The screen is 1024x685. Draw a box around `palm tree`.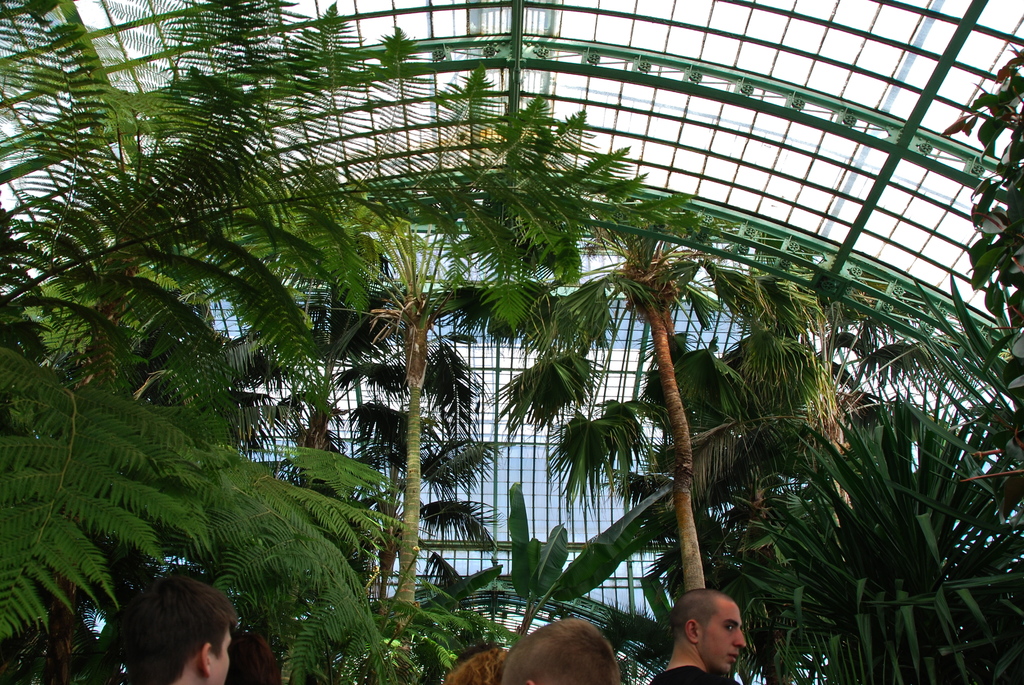
crop(304, 218, 473, 615).
